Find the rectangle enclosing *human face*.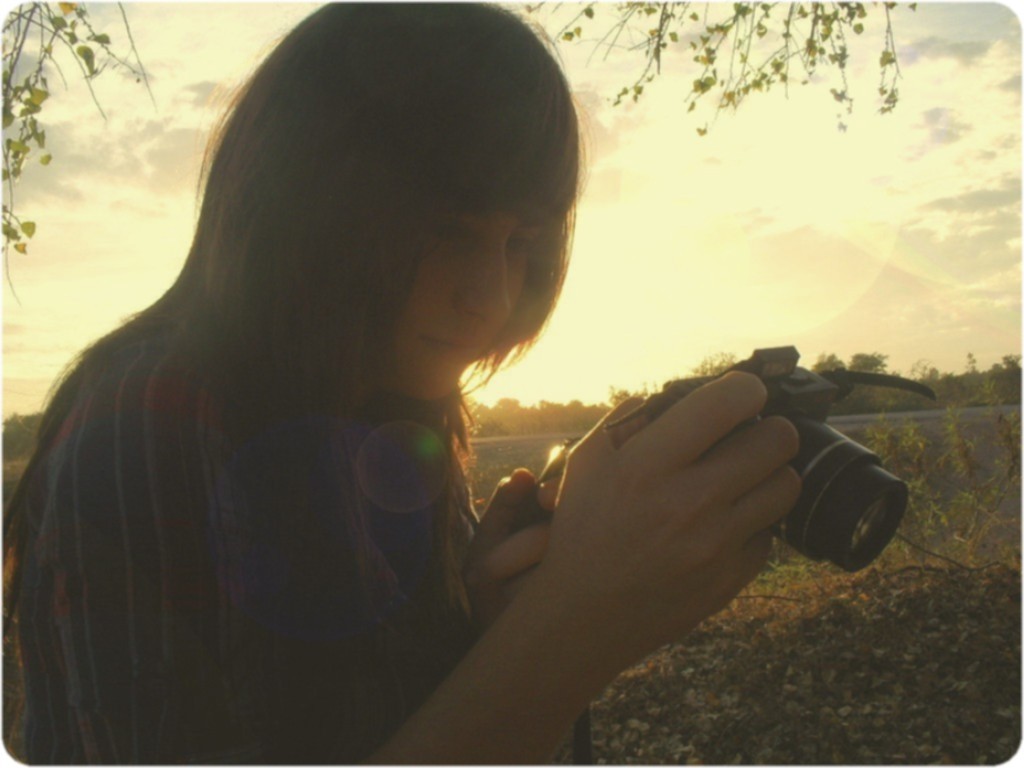
detection(378, 196, 545, 407).
